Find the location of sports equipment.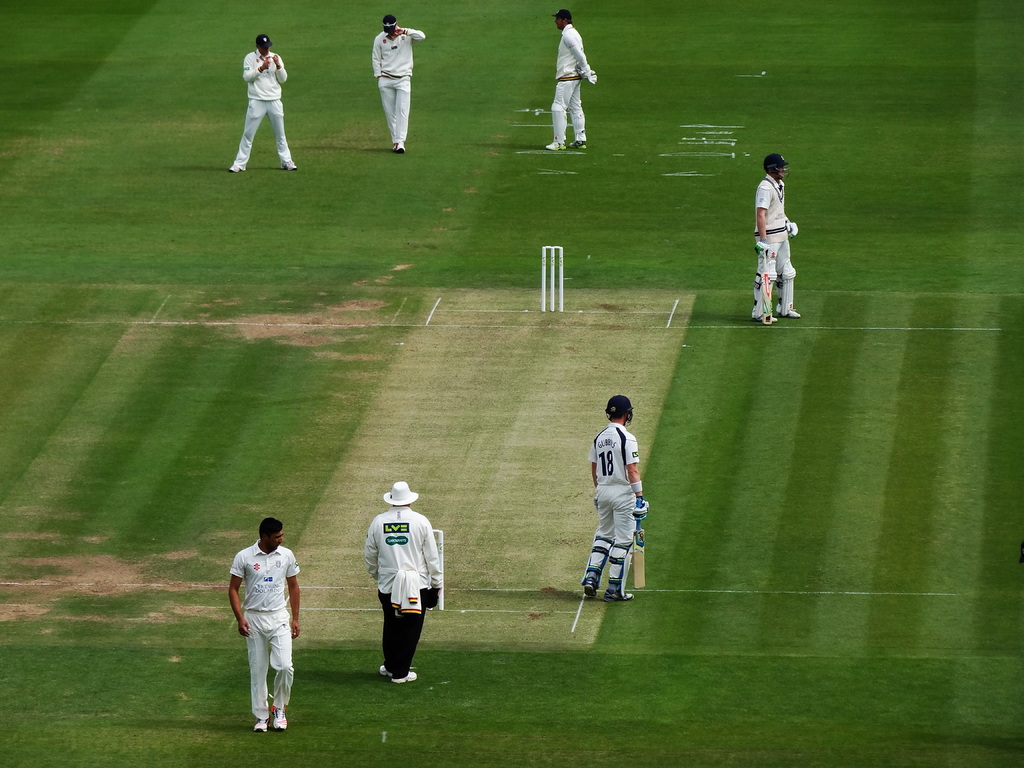
Location: {"left": 759, "top": 244, "right": 771, "bottom": 324}.
